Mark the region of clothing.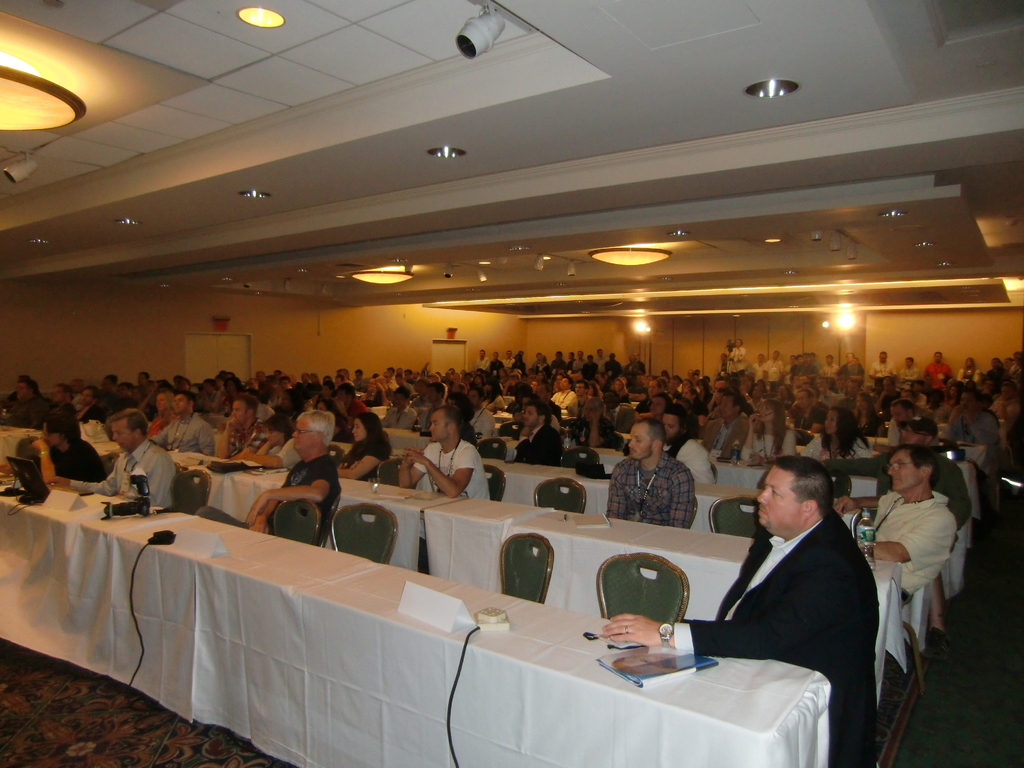
Region: <box>551,386,582,417</box>.
